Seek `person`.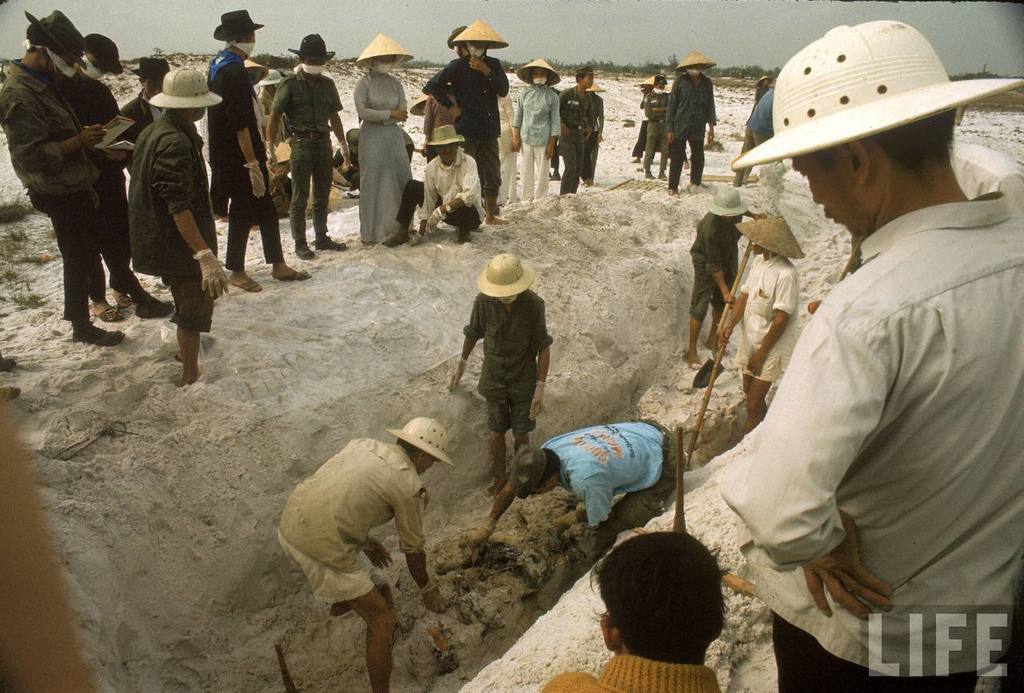
(x1=502, y1=58, x2=566, y2=206).
